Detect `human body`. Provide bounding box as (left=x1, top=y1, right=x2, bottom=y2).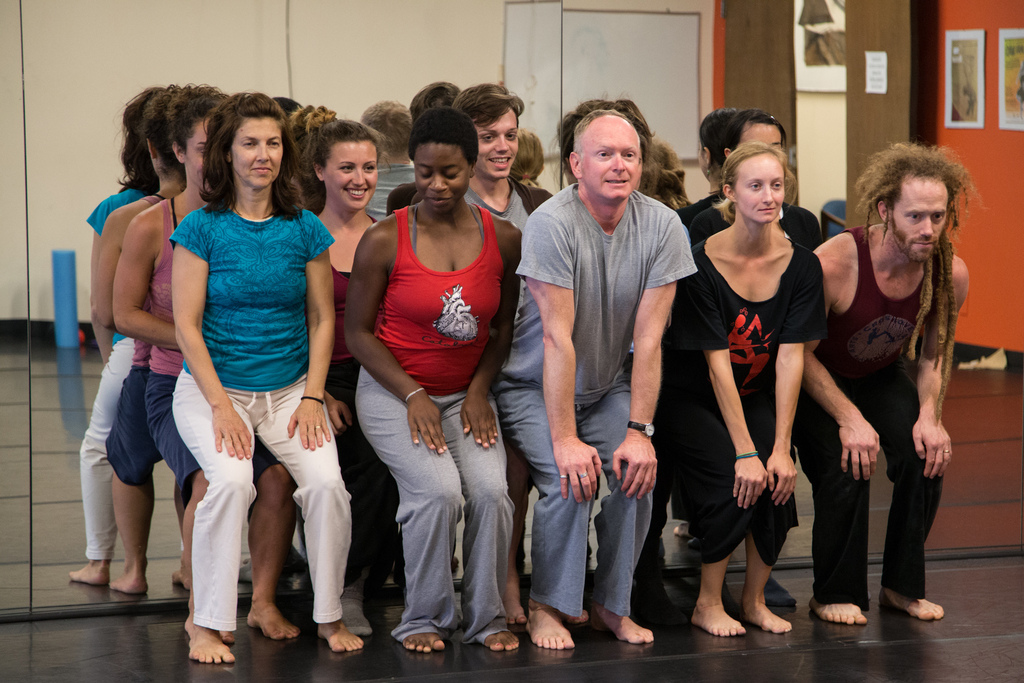
(left=495, top=111, right=699, bottom=652).
